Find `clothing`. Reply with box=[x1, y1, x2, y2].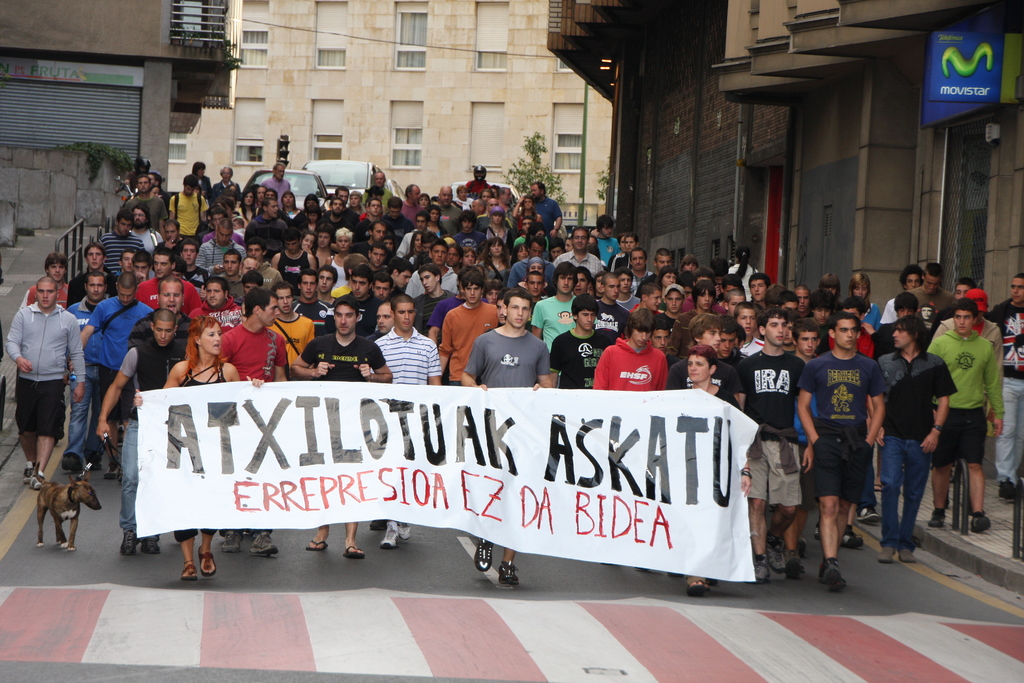
box=[265, 309, 317, 364].
